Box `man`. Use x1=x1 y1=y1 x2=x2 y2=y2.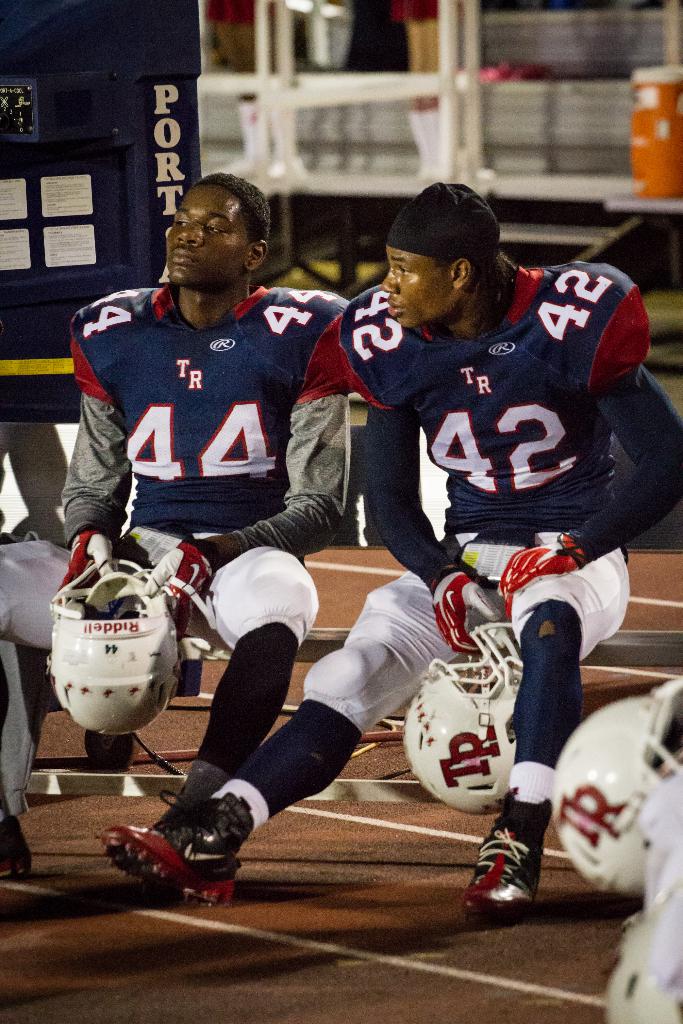
x1=97 y1=183 x2=682 y2=923.
